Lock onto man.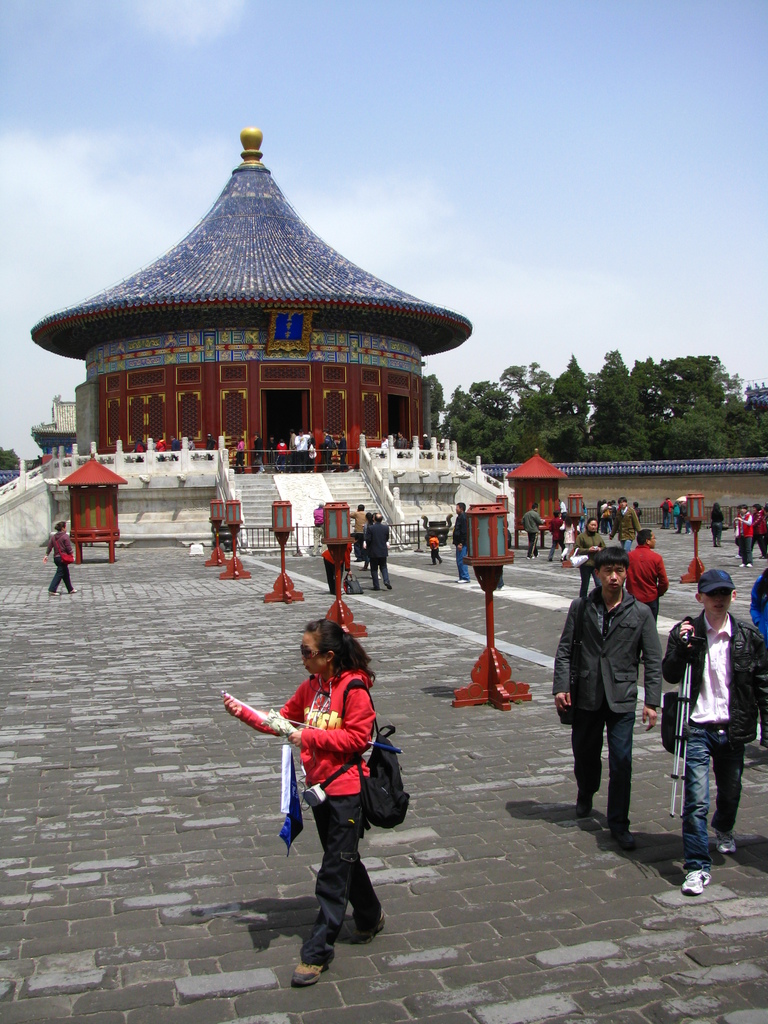
Locked: bbox=(364, 513, 392, 591).
